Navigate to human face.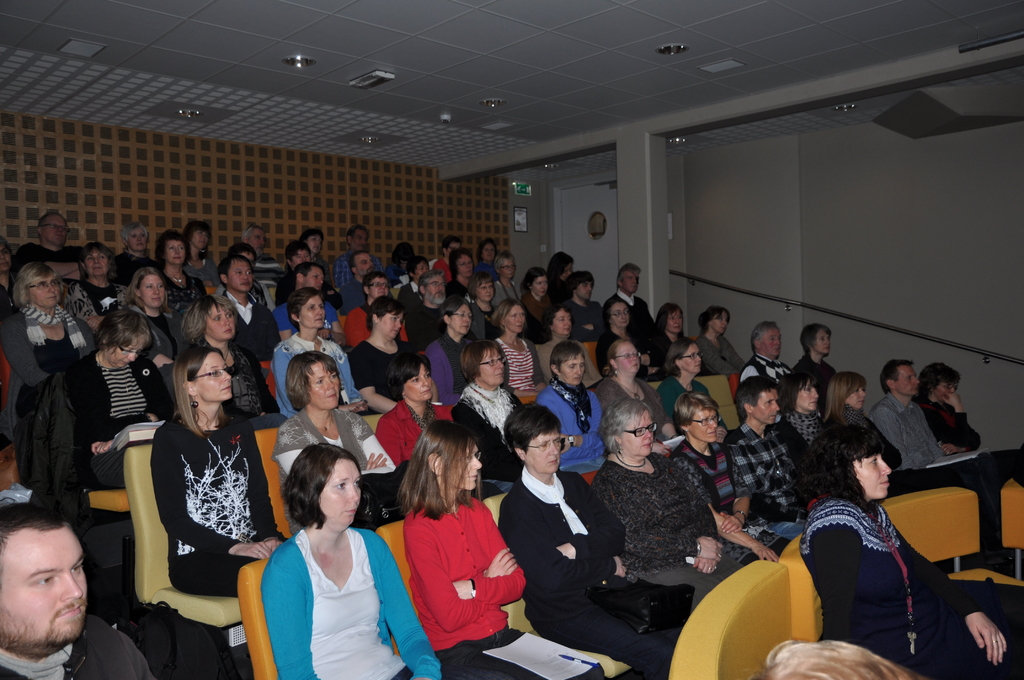
Navigation target: 481, 347, 504, 385.
